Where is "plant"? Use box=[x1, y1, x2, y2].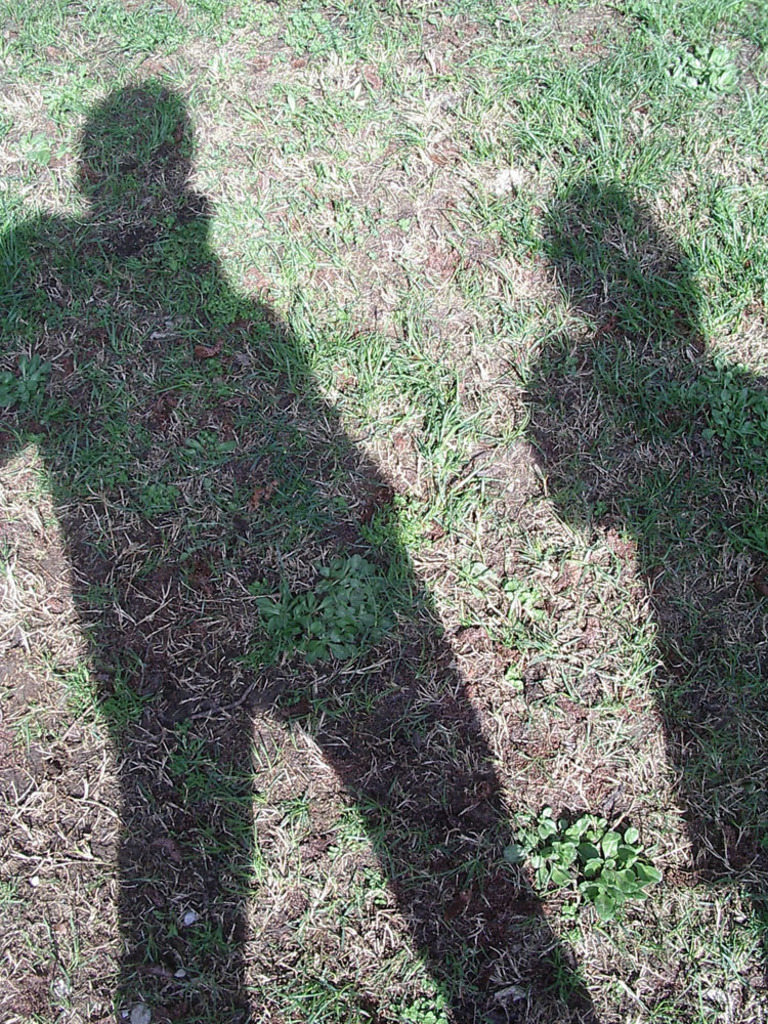
box=[68, 909, 92, 968].
